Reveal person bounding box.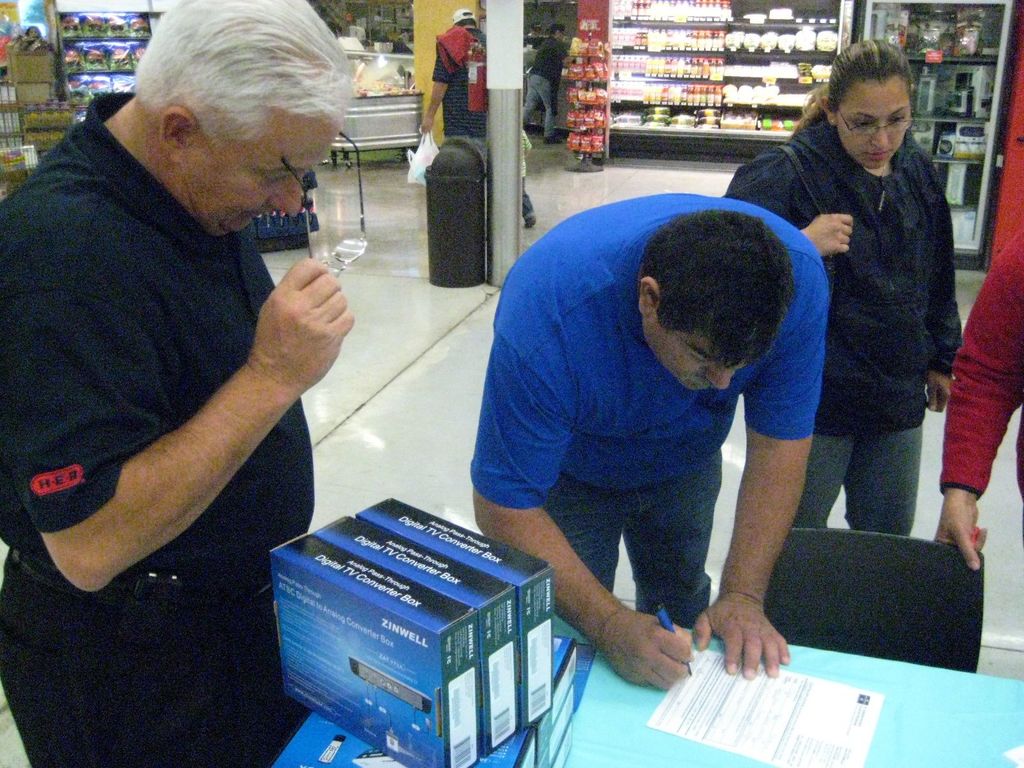
Revealed: <box>467,192,828,695</box>.
